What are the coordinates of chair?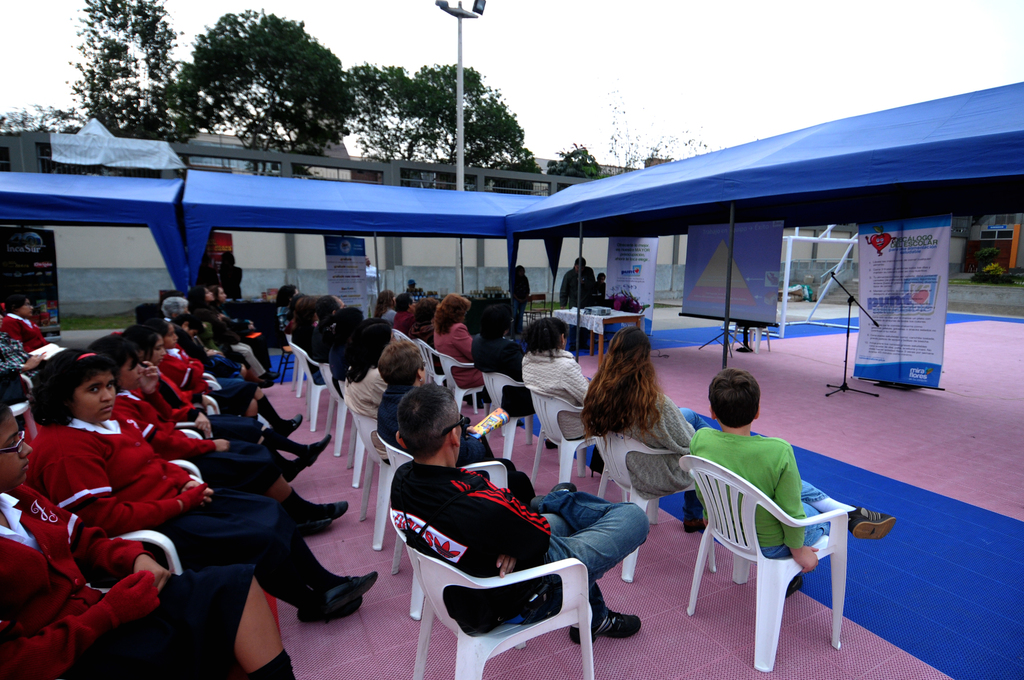
(517, 383, 618, 492).
